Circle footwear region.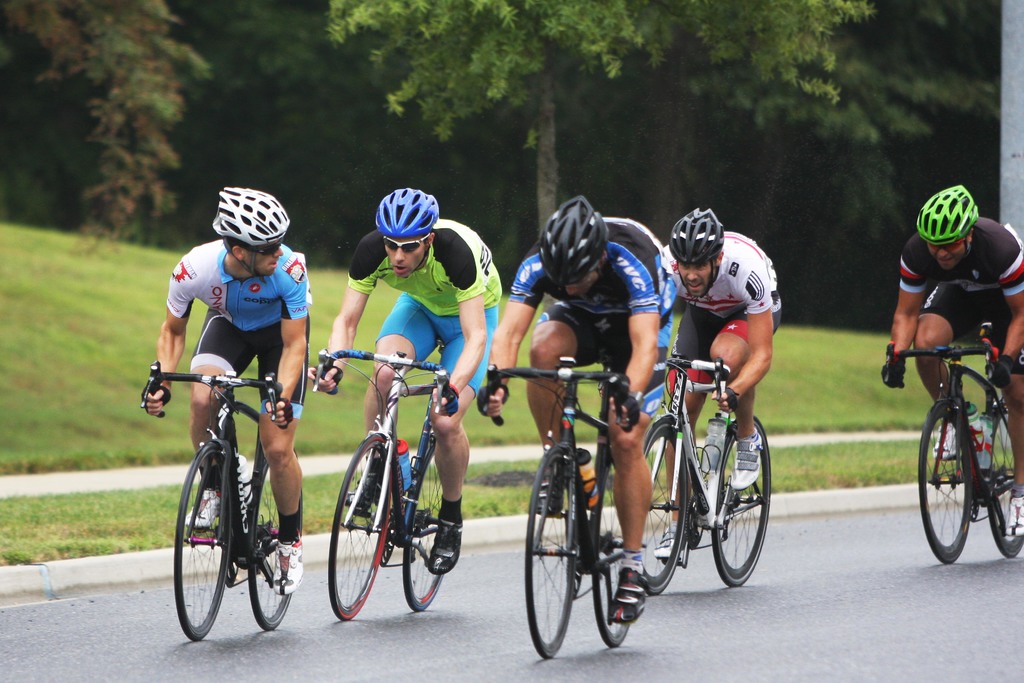
Region: <box>932,419,968,461</box>.
